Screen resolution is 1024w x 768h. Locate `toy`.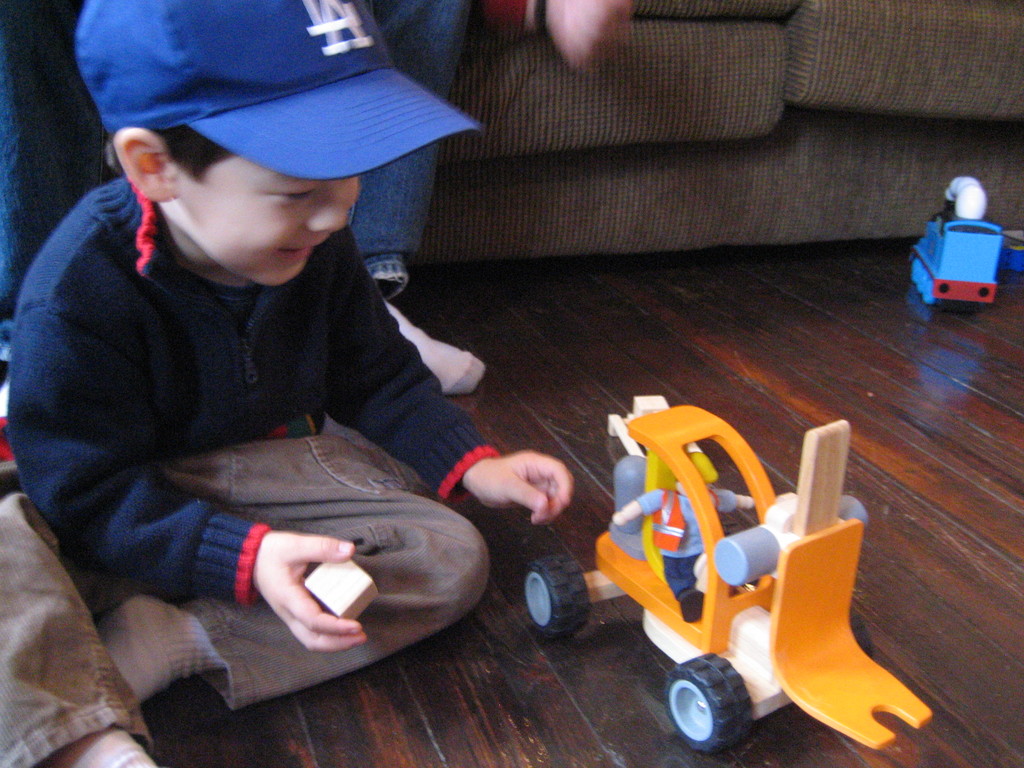
<region>300, 551, 387, 633</region>.
